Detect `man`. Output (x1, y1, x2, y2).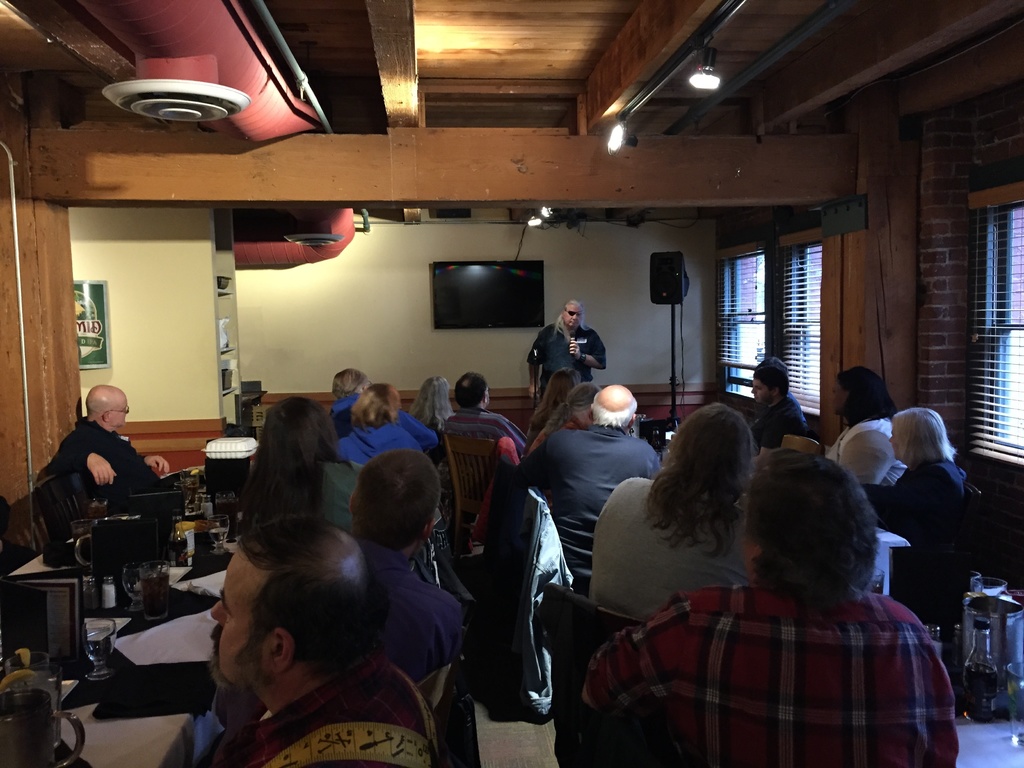
(346, 446, 463, 679).
